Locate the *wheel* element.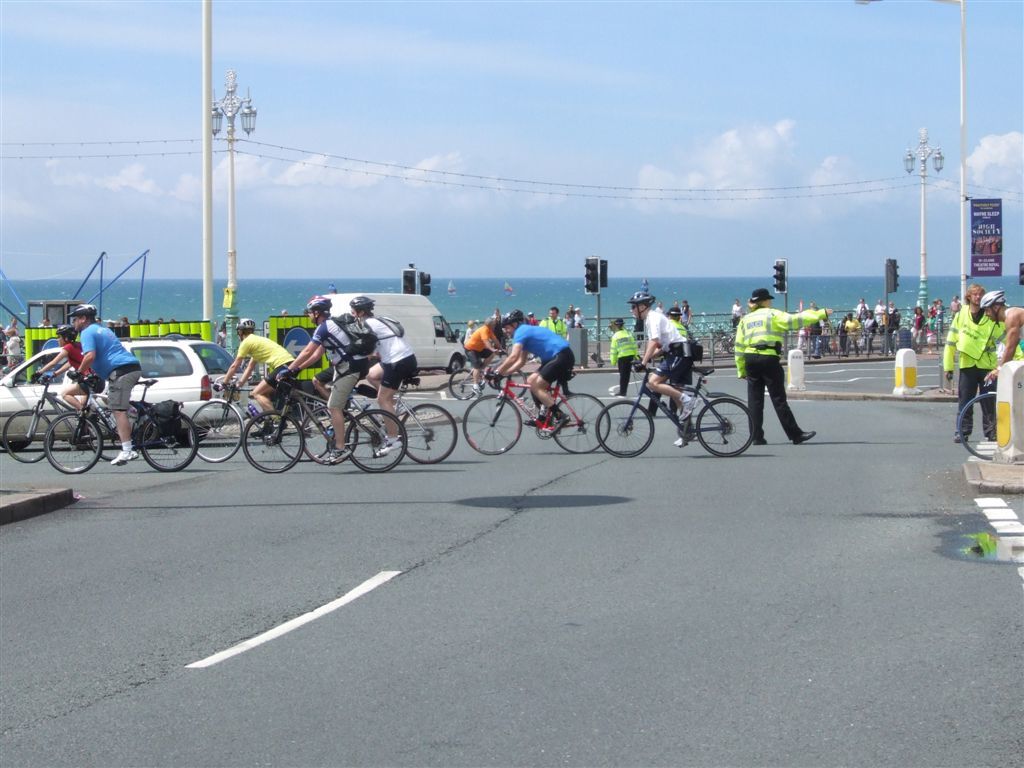
Element bbox: [596,398,654,459].
